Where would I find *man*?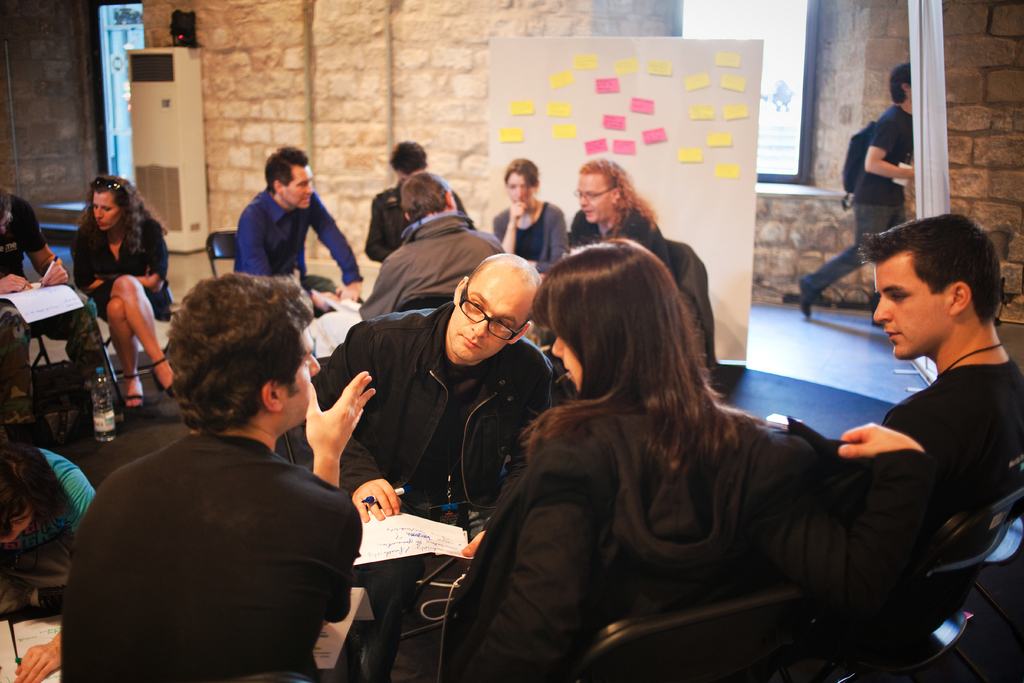
At locate(230, 133, 375, 307).
